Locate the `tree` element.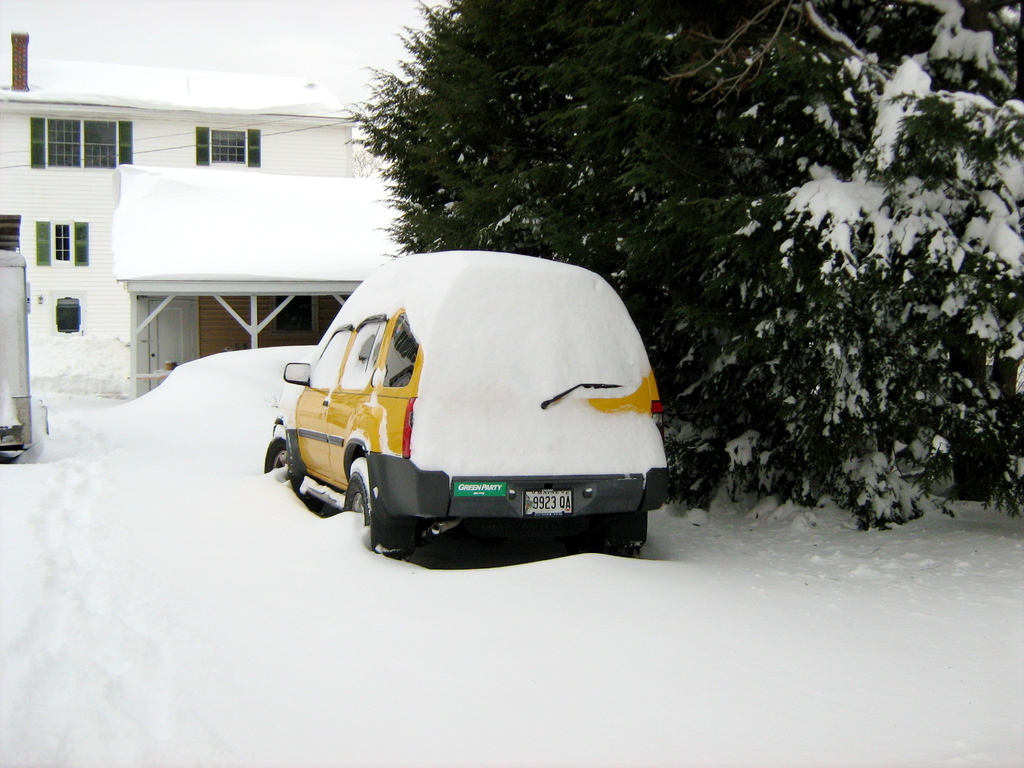
Element bbox: x1=344 y1=0 x2=1023 y2=530.
